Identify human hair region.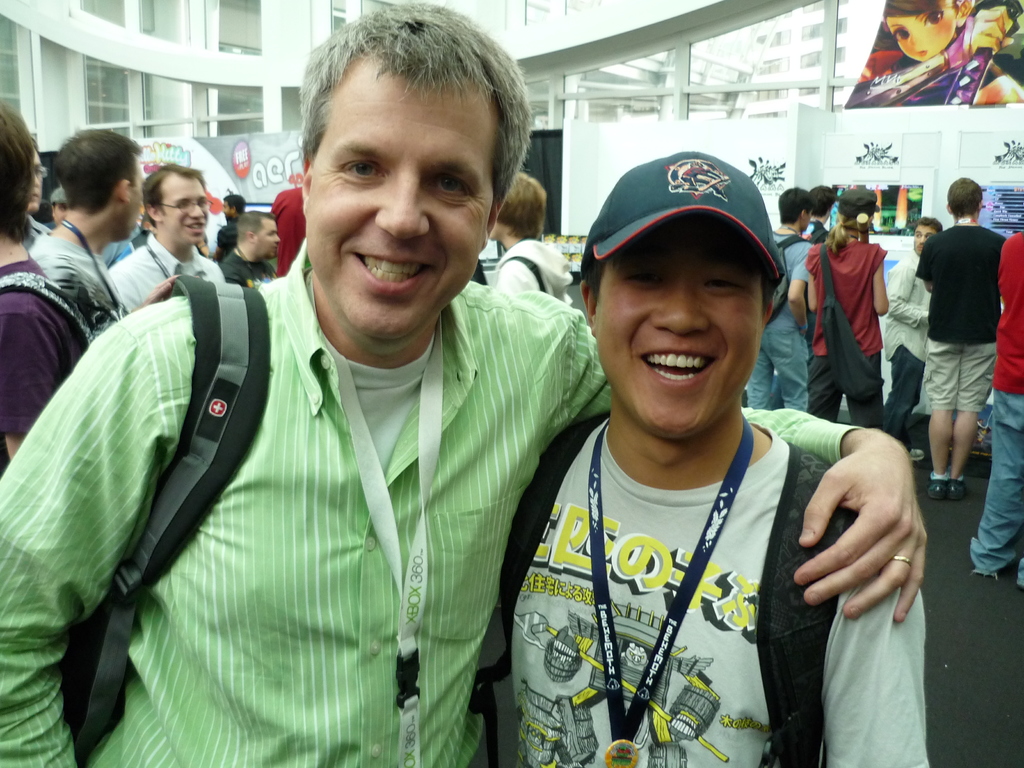
Region: bbox=[221, 195, 248, 216].
